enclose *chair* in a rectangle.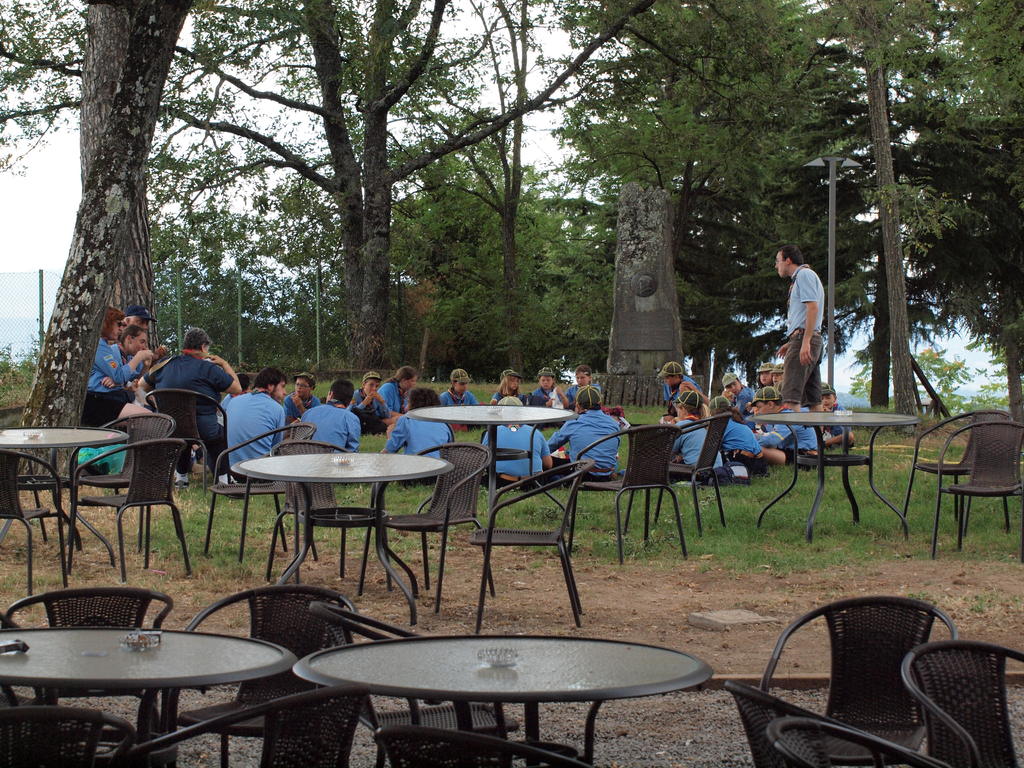
[x1=266, y1=438, x2=392, y2=600].
